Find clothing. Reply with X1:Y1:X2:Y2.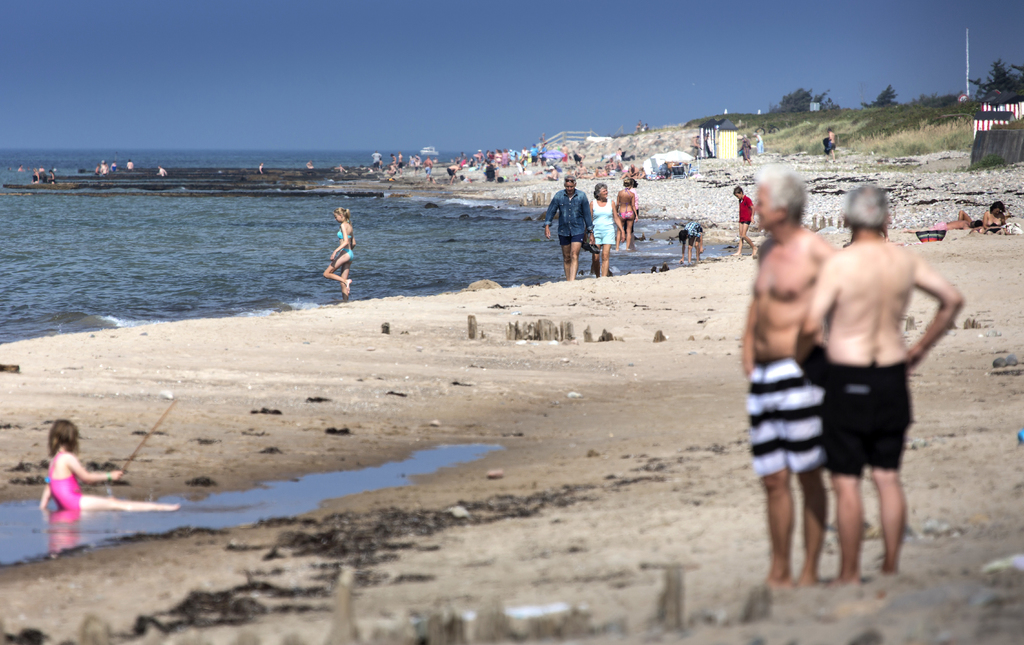
397:161:403:168.
